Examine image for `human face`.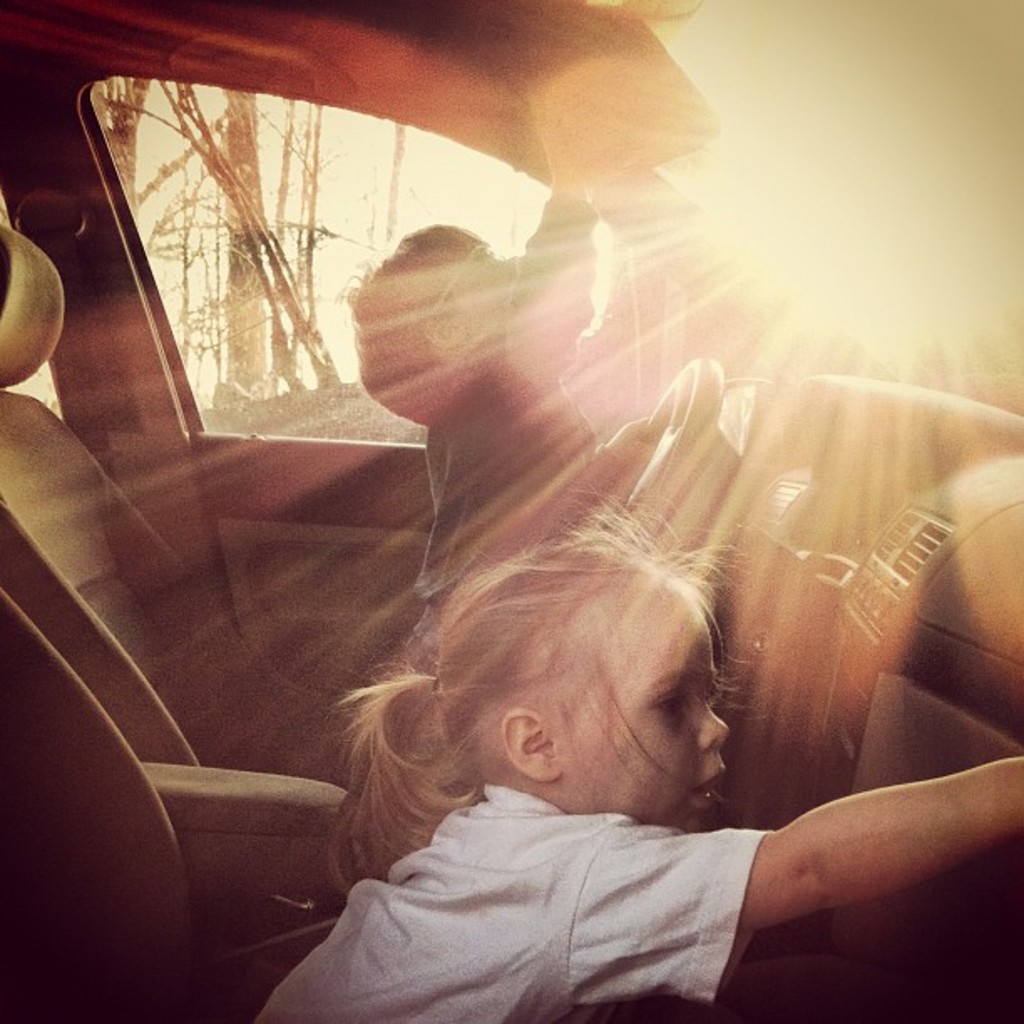
Examination result: <bbox>547, 579, 728, 825</bbox>.
